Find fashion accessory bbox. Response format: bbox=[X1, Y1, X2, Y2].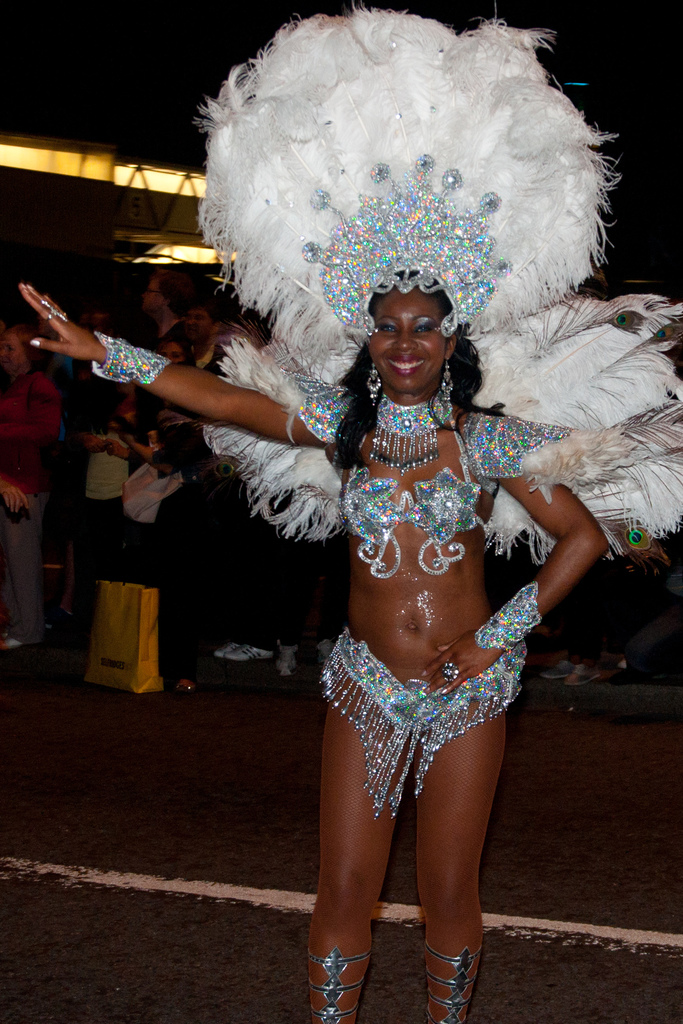
bbox=[37, 300, 67, 321].
